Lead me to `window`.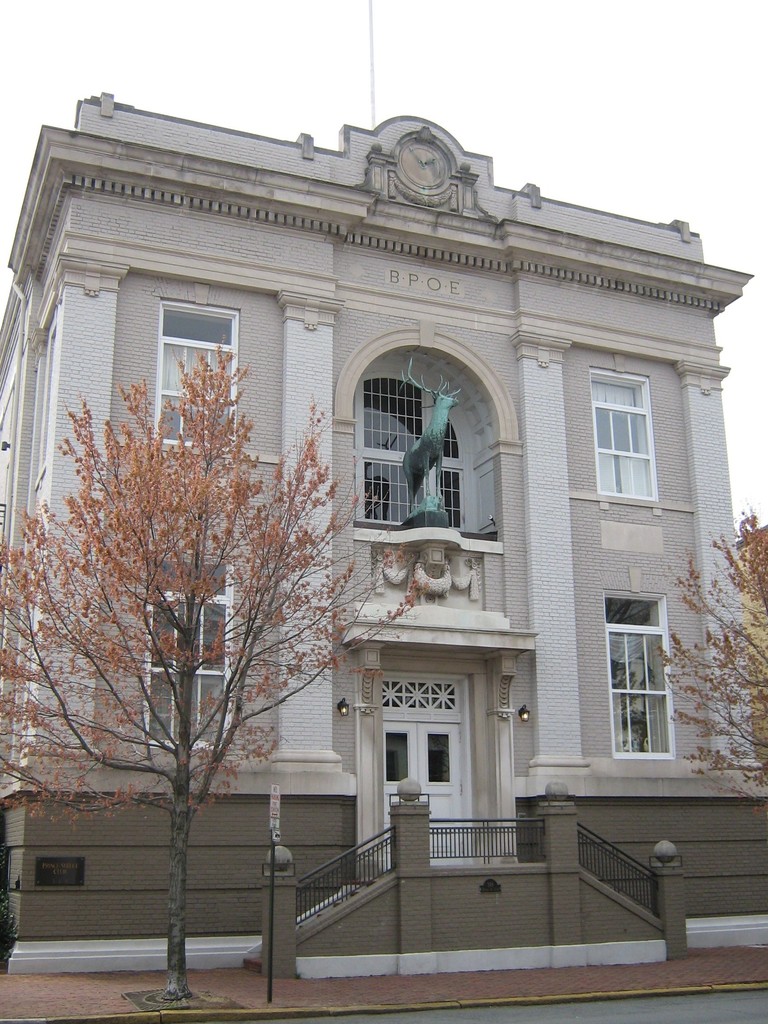
Lead to (346, 344, 490, 541).
